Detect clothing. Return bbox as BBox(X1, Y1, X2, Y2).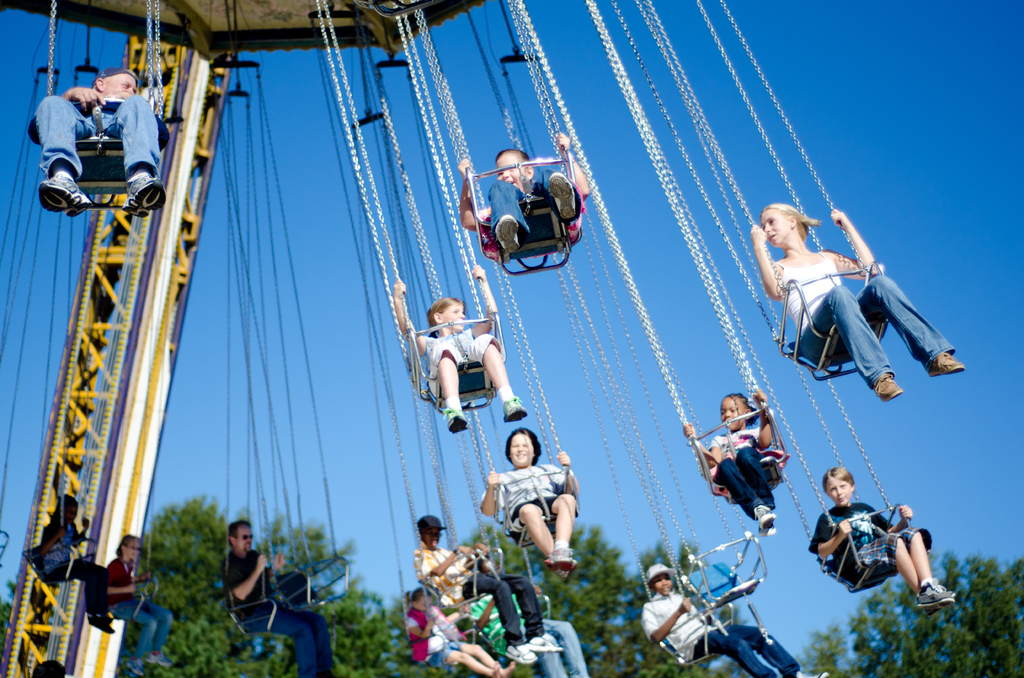
BBox(35, 506, 68, 577).
